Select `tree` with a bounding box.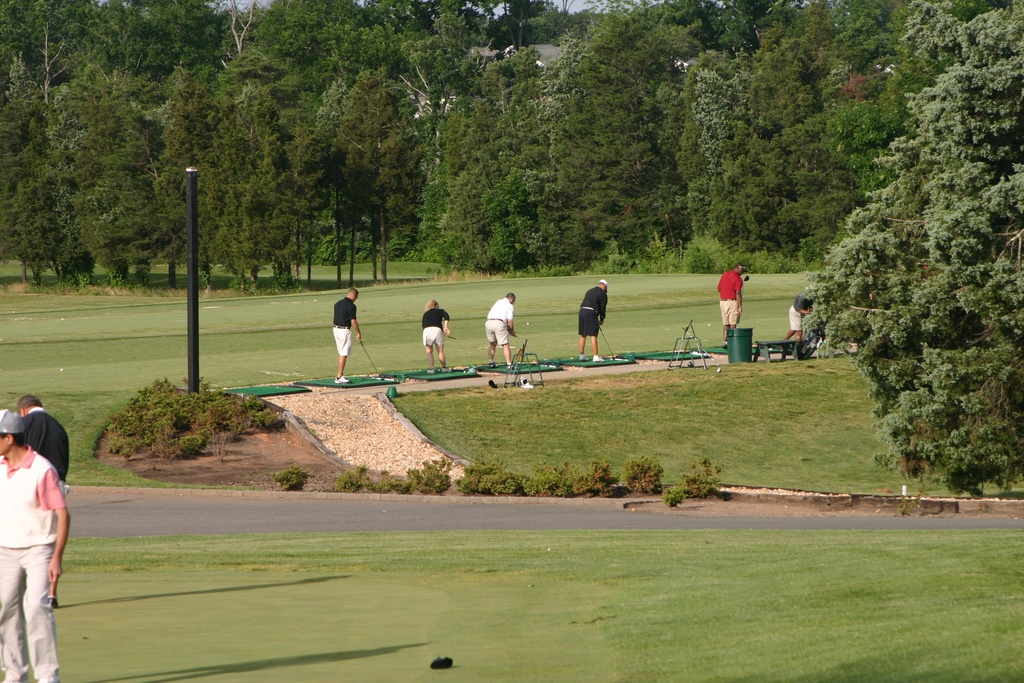
pyautogui.locateOnScreen(59, 62, 157, 288).
